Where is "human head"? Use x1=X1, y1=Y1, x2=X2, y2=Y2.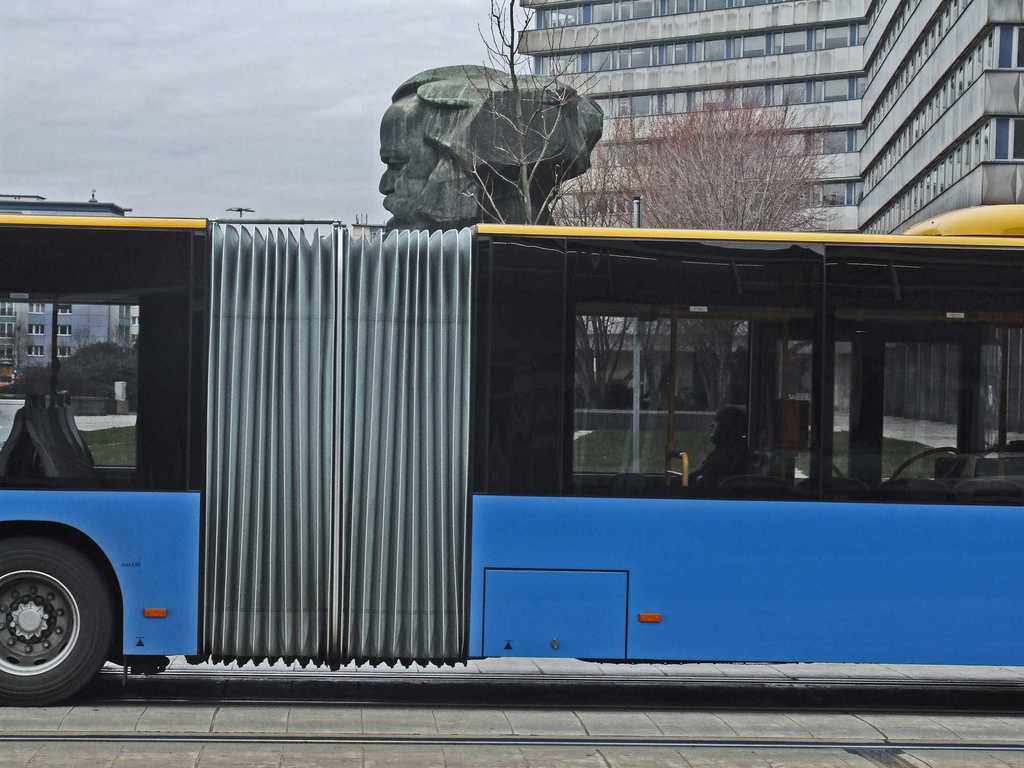
x1=704, y1=405, x2=748, y2=445.
